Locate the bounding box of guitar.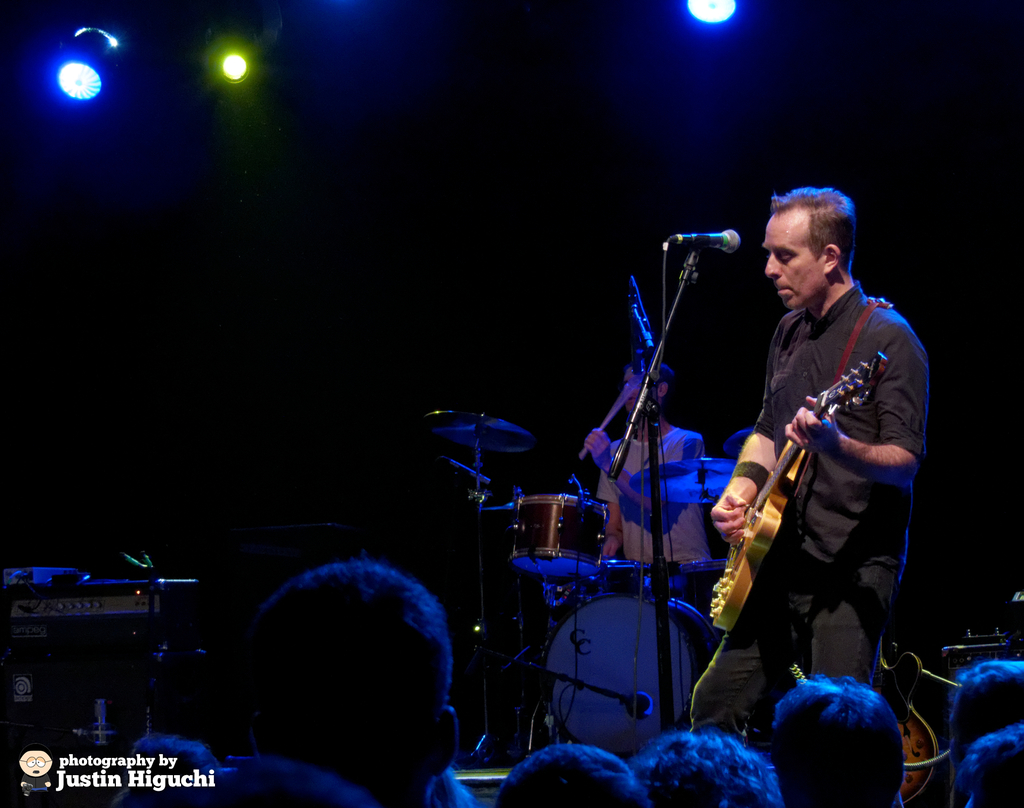
Bounding box: box=[712, 340, 918, 656].
